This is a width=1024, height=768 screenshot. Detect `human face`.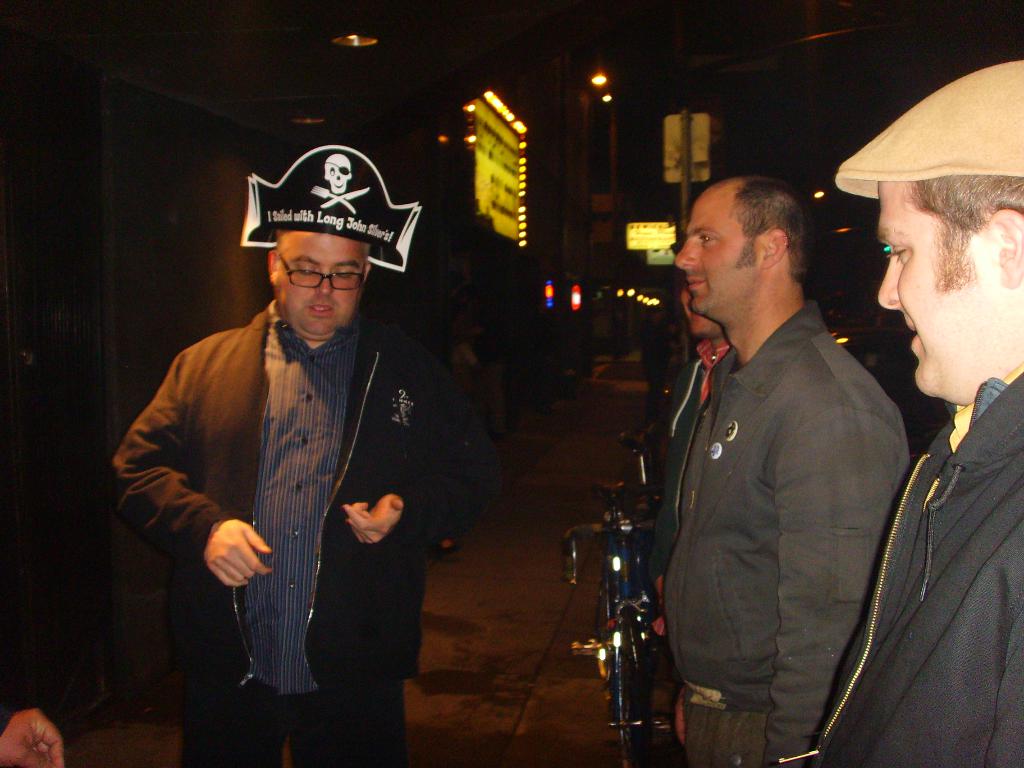
bbox=[876, 188, 993, 397].
